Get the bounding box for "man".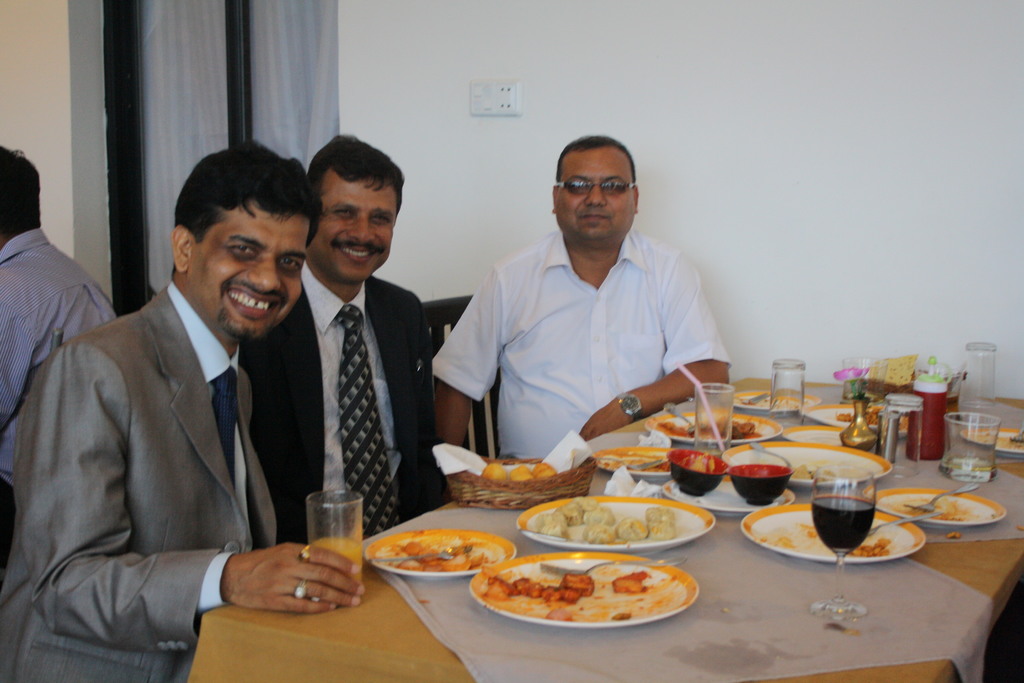
x1=17 y1=144 x2=329 y2=658.
